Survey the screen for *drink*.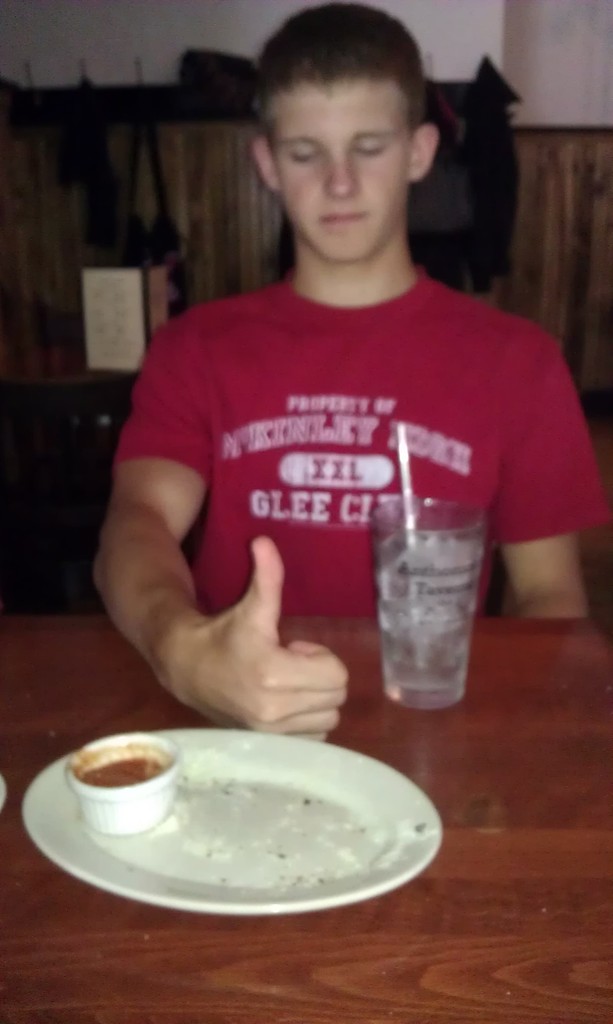
Survey found: 376 533 485 708.
